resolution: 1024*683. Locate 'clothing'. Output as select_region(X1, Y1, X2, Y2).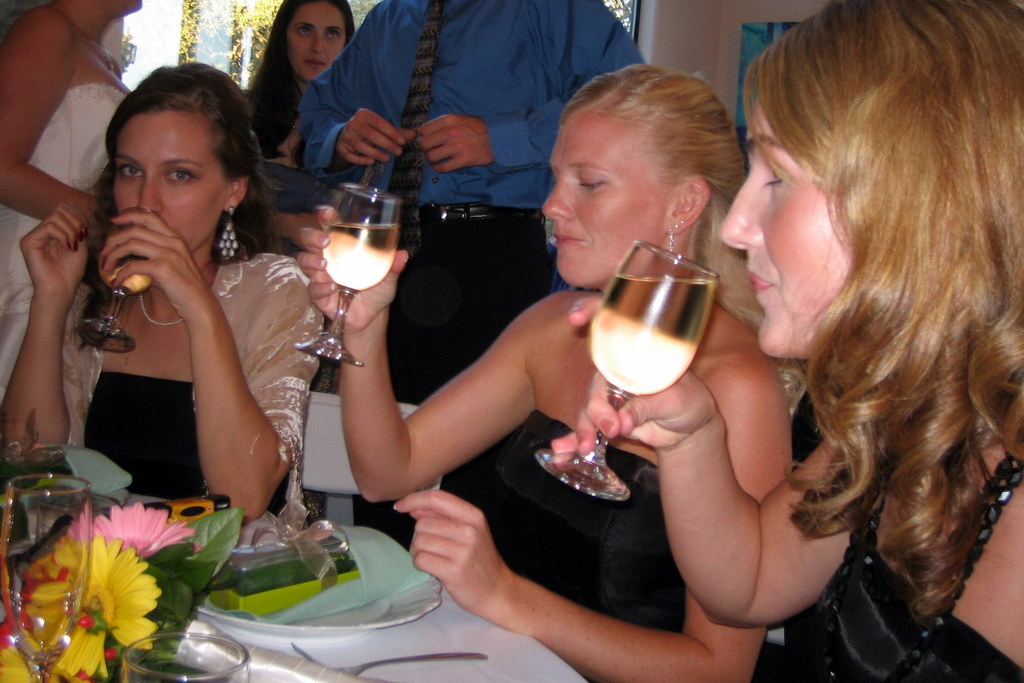
select_region(481, 400, 681, 633).
